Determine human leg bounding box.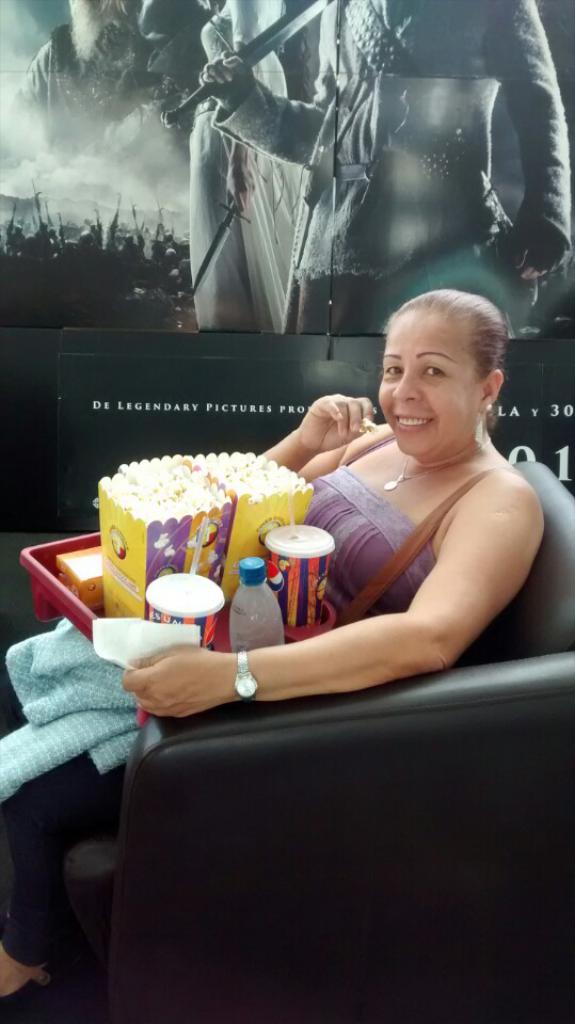
Determined: [left=0, top=741, right=130, bottom=1019].
